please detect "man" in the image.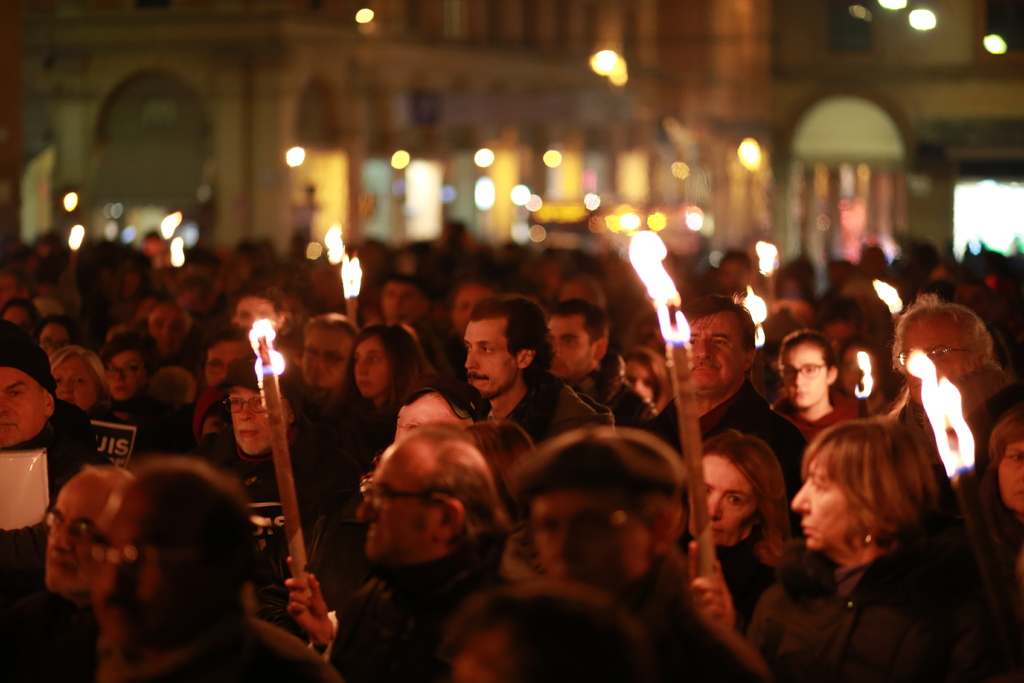
bbox=[652, 293, 805, 487].
